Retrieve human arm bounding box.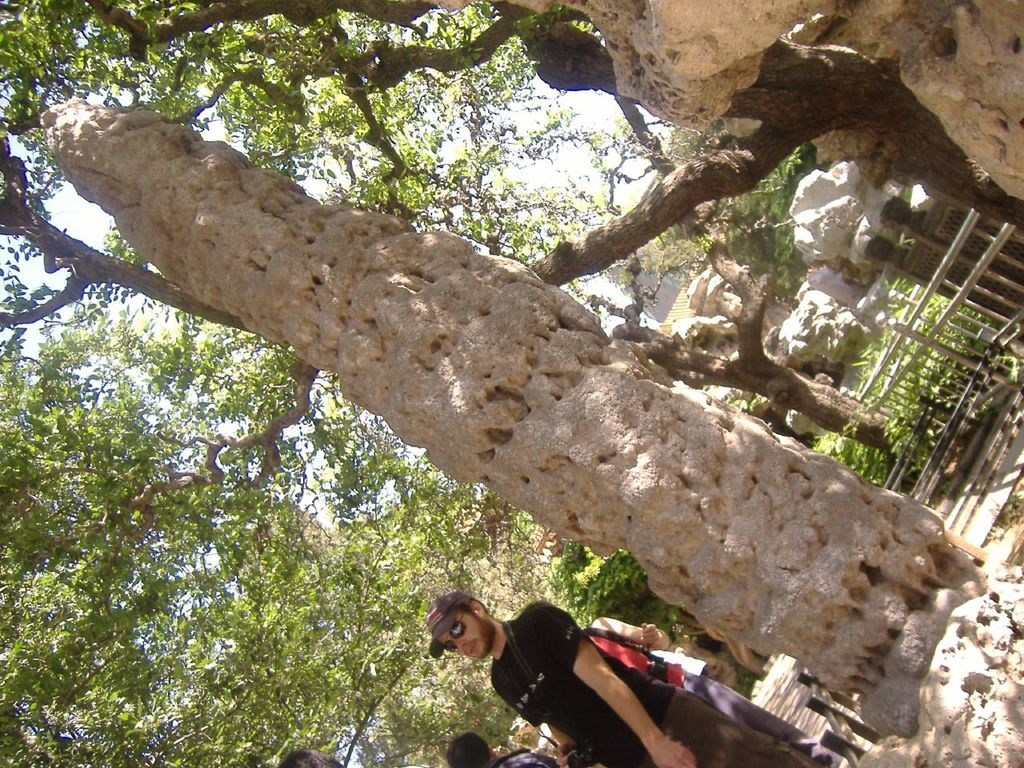
Bounding box: [510, 674, 586, 766].
